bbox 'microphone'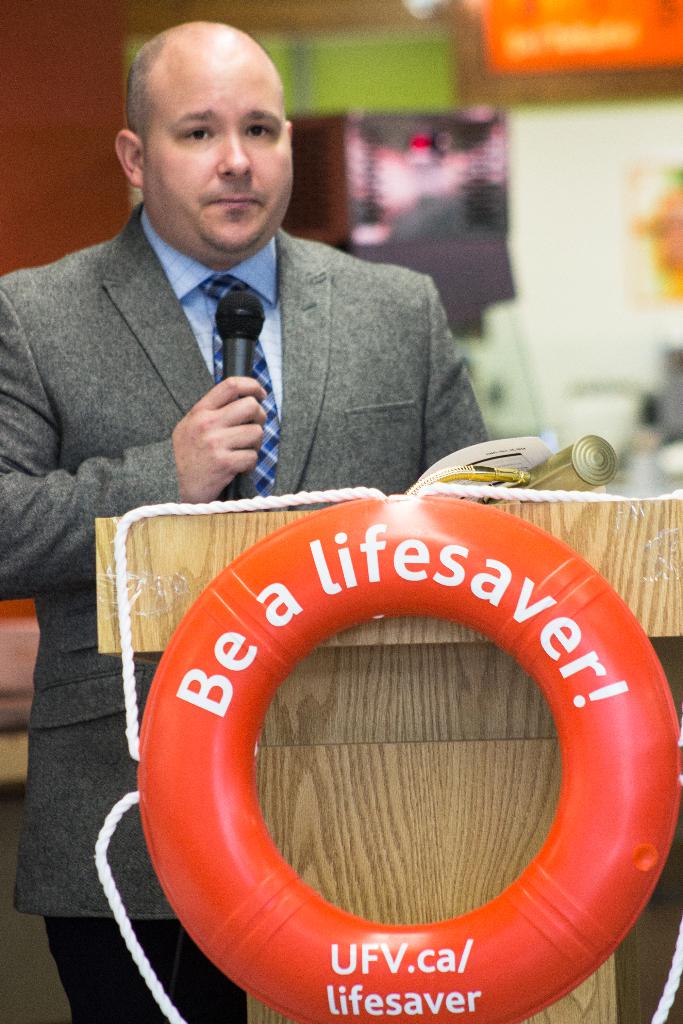
locate(218, 291, 271, 509)
